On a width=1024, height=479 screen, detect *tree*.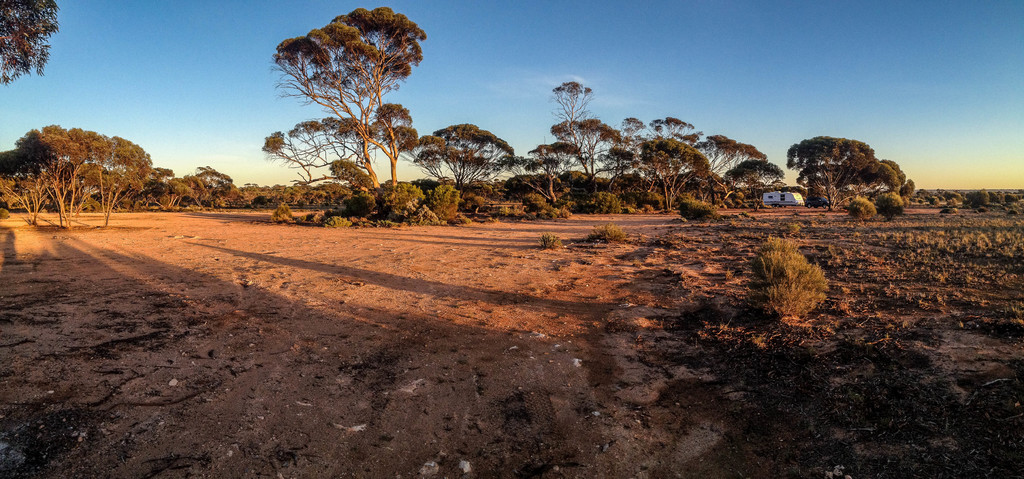
detection(693, 123, 768, 196).
